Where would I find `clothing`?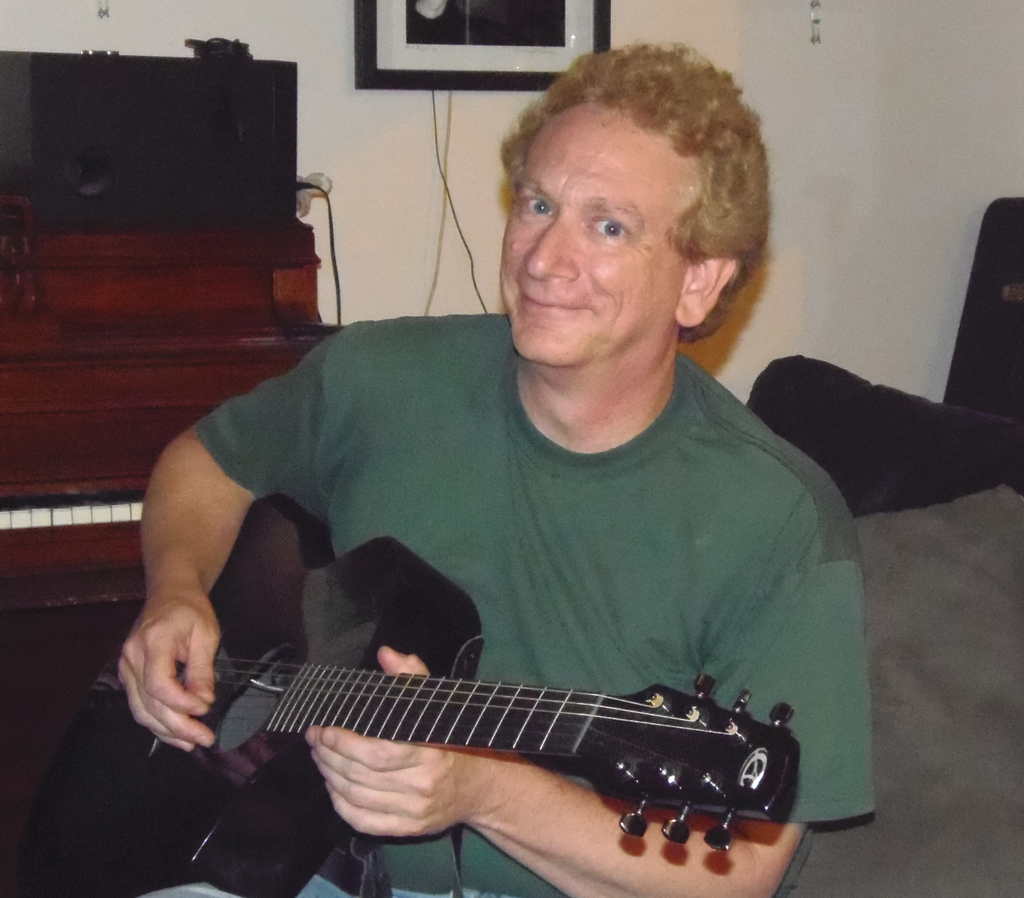
At BBox(181, 310, 891, 897).
